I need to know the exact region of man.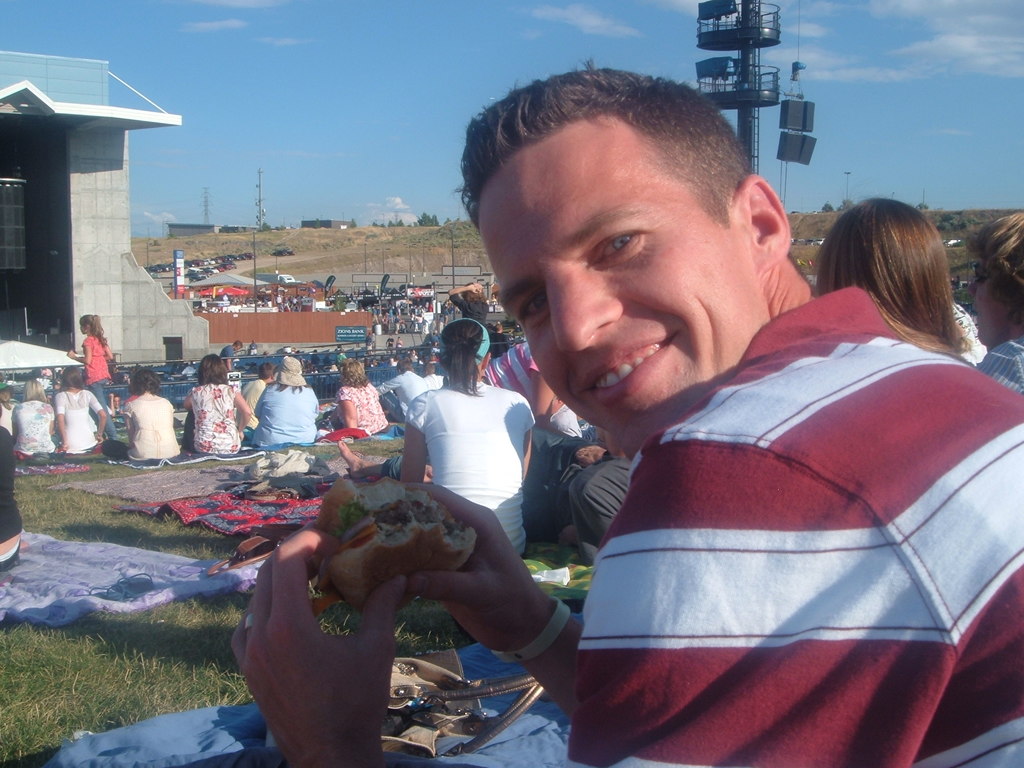
Region: left=404, top=113, right=1007, bottom=740.
